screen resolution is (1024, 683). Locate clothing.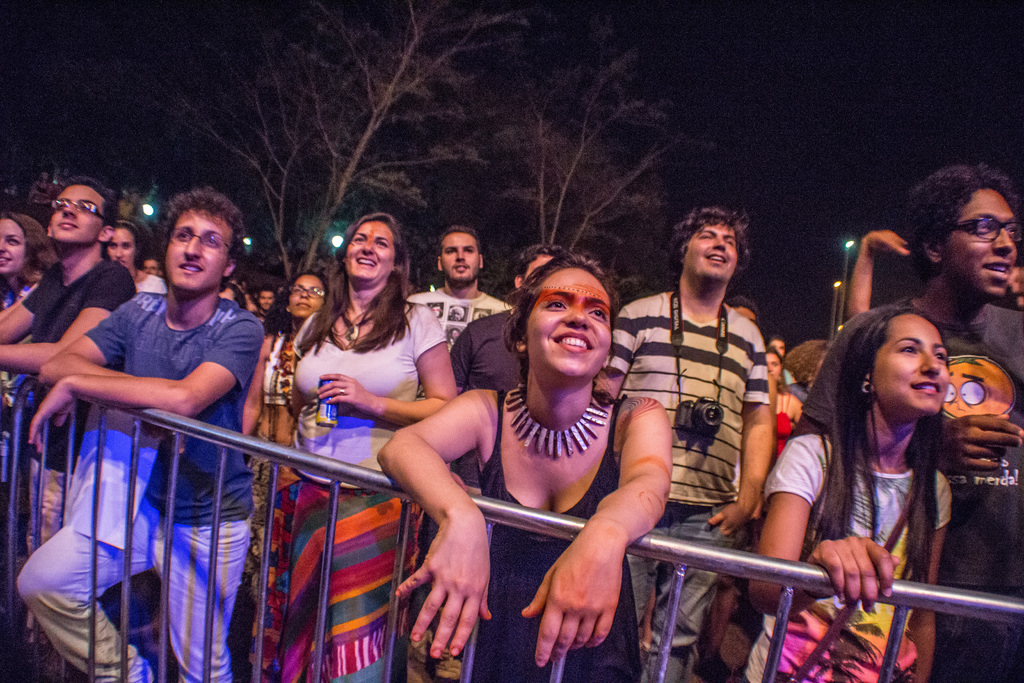
[0, 276, 40, 527].
